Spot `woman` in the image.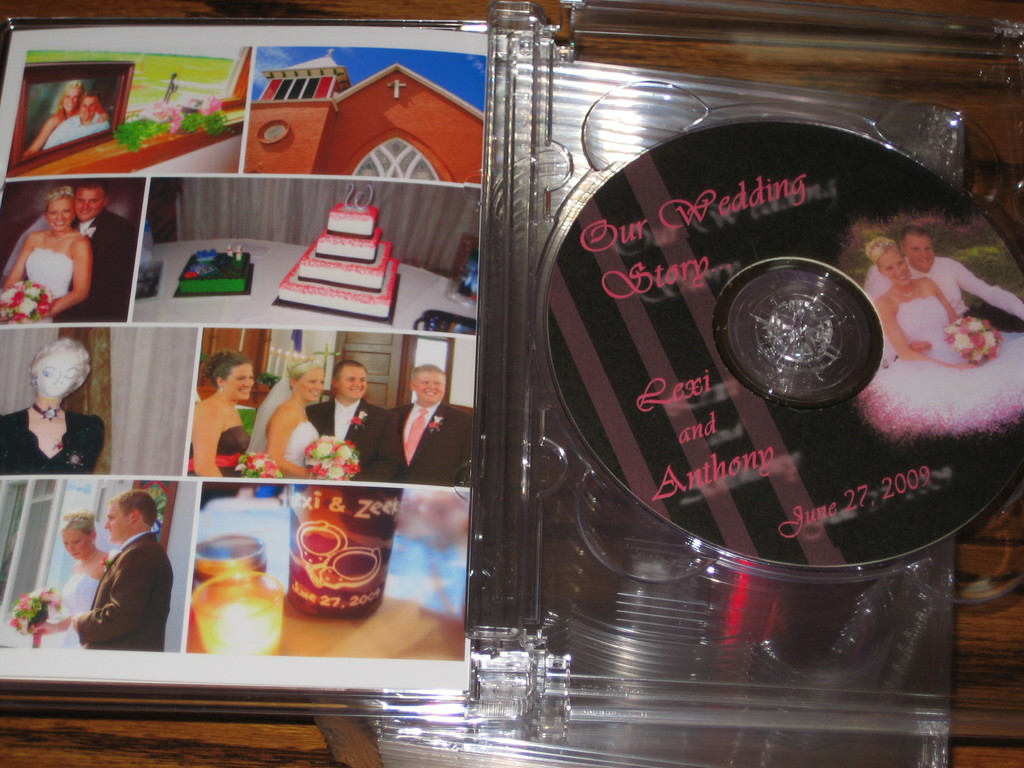
`woman` found at <bbox>253, 358, 327, 477</bbox>.
